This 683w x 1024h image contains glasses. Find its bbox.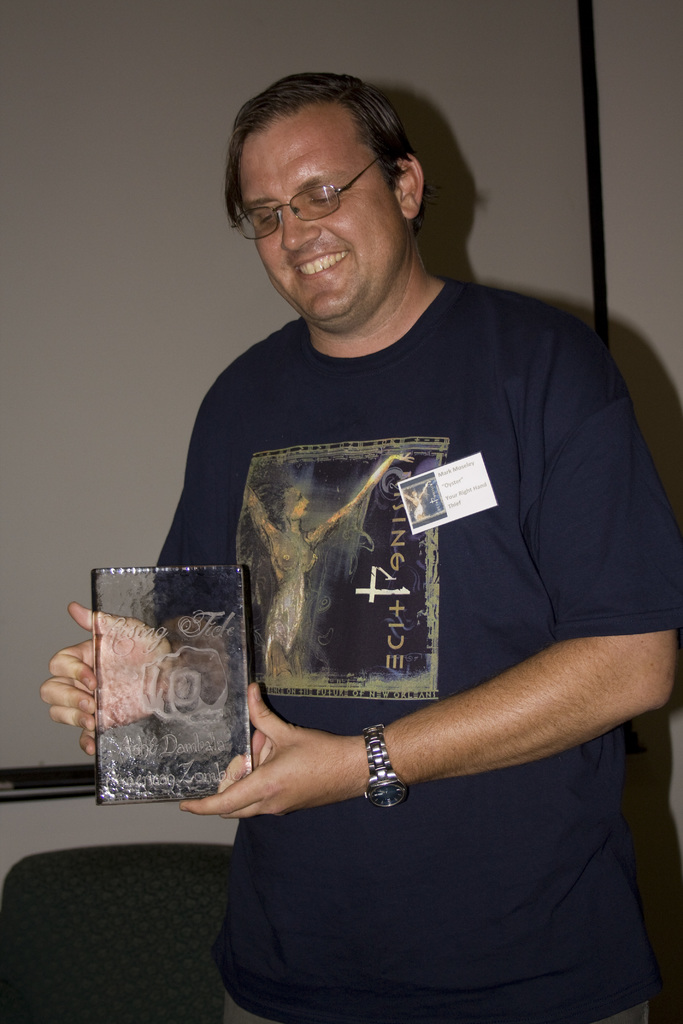
bbox=(227, 150, 386, 241).
